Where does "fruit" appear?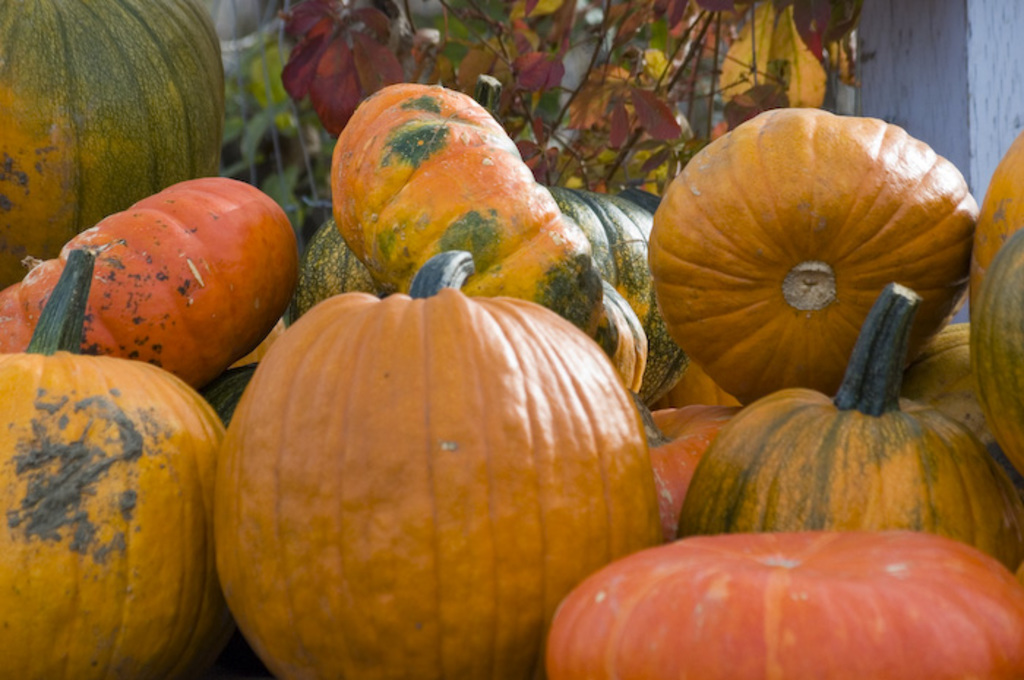
Appears at region(679, 285, 1023, 573).
